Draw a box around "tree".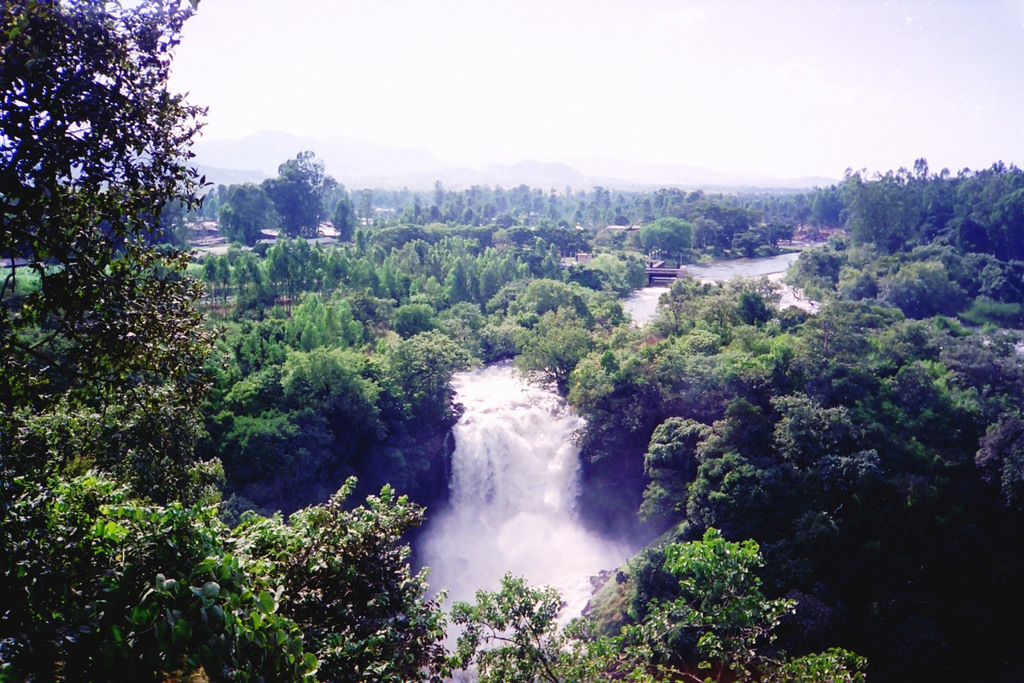
select_region(338, 200, 358, 242).
